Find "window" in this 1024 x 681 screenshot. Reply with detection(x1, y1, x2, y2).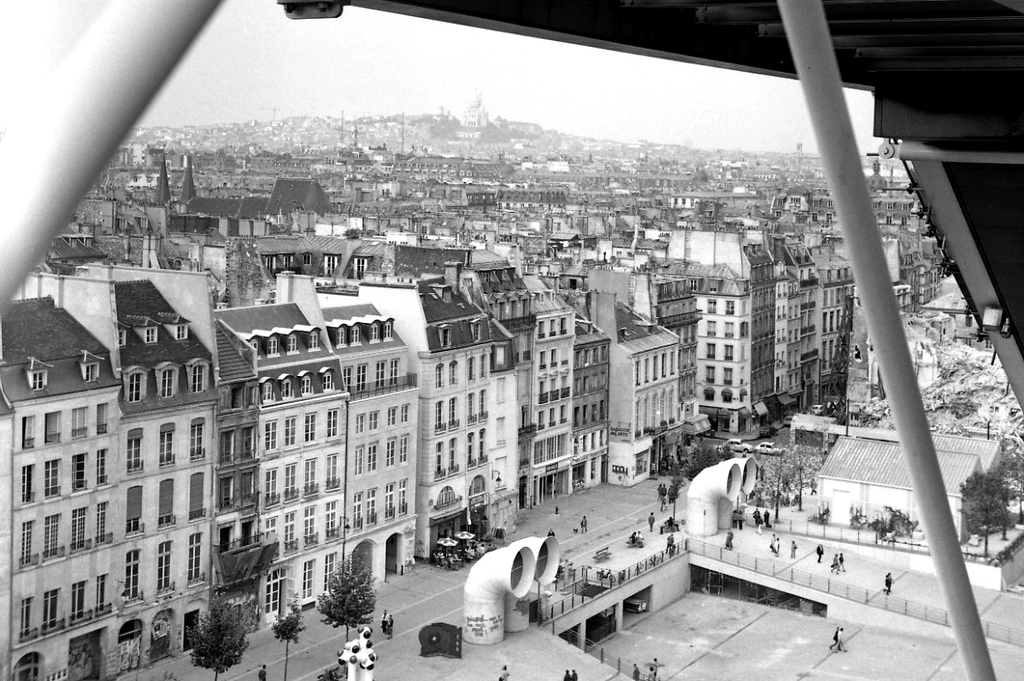
detection(285, 513, 295, 540).
